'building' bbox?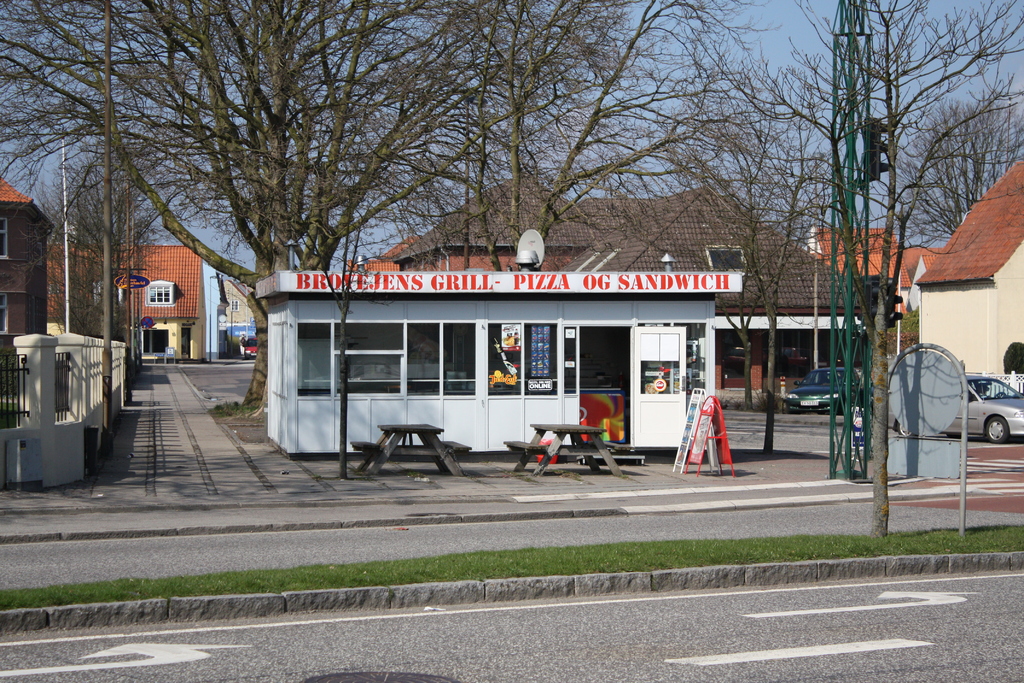
58, 245, 209, 362
